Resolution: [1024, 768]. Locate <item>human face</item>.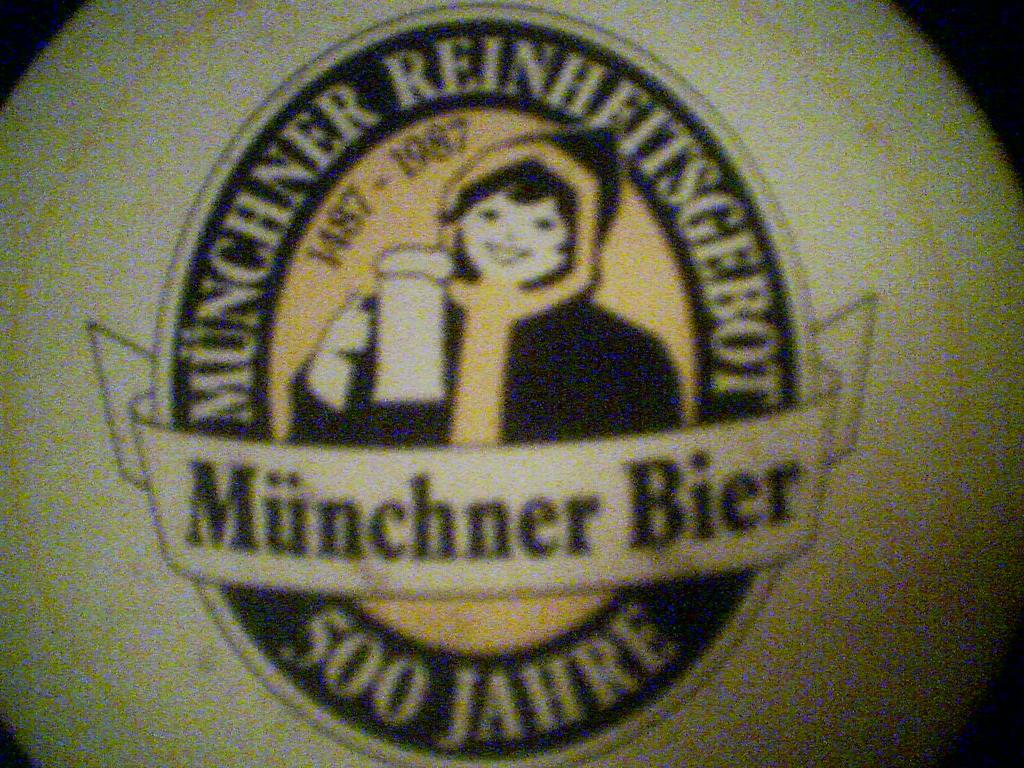
select_region(466, 182, 564, 282).
